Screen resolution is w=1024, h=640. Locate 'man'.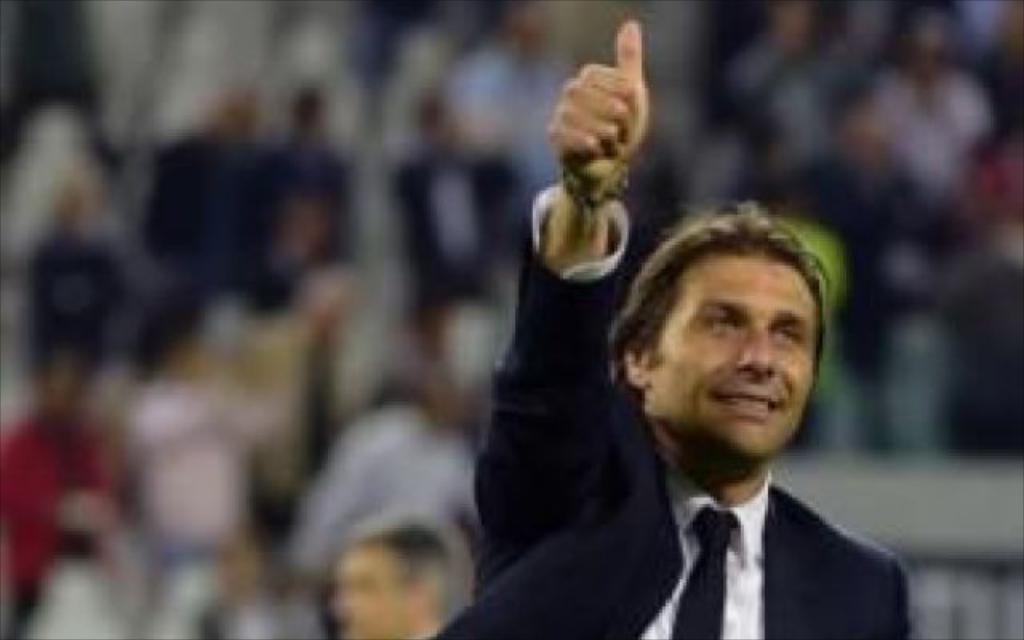
x1=134, y1=83, x2=274, y2=362.
